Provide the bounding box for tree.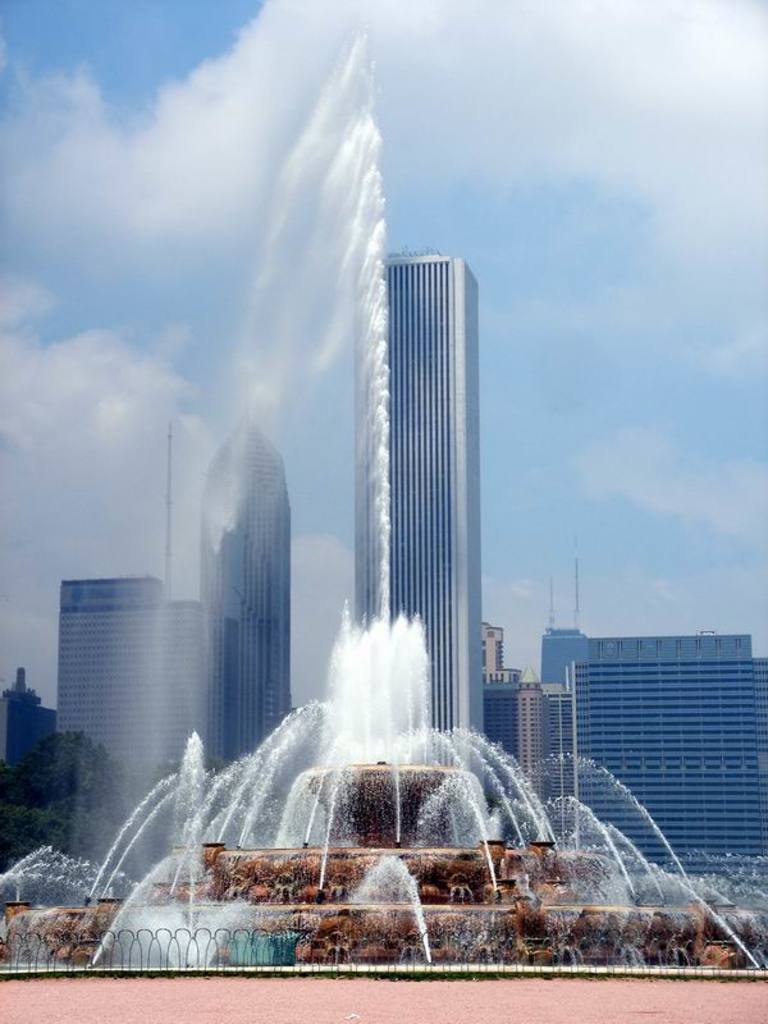
0, 728, 140, 886.
